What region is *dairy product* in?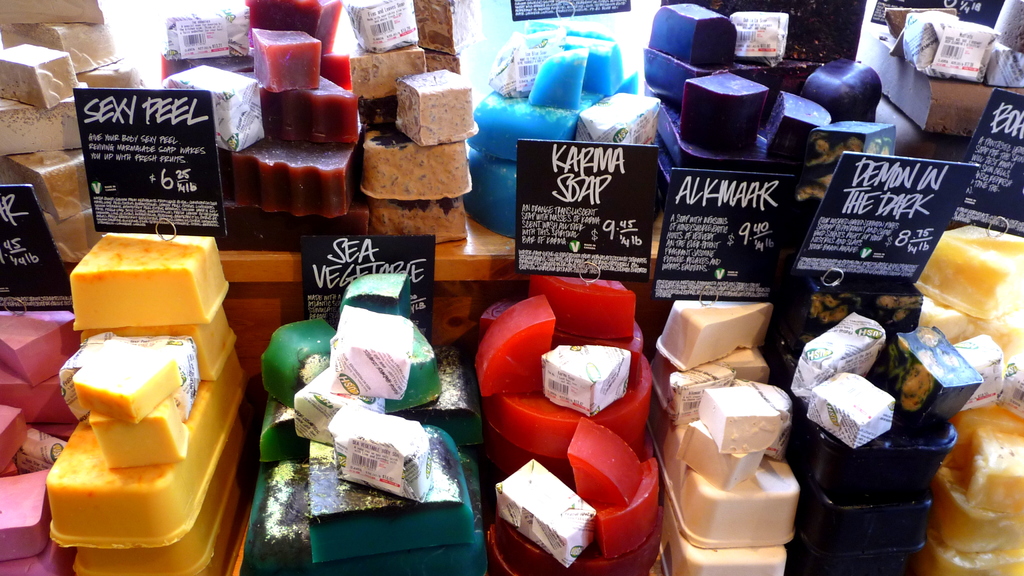
<bbox>168, 8, 229, 58</bbox>.
